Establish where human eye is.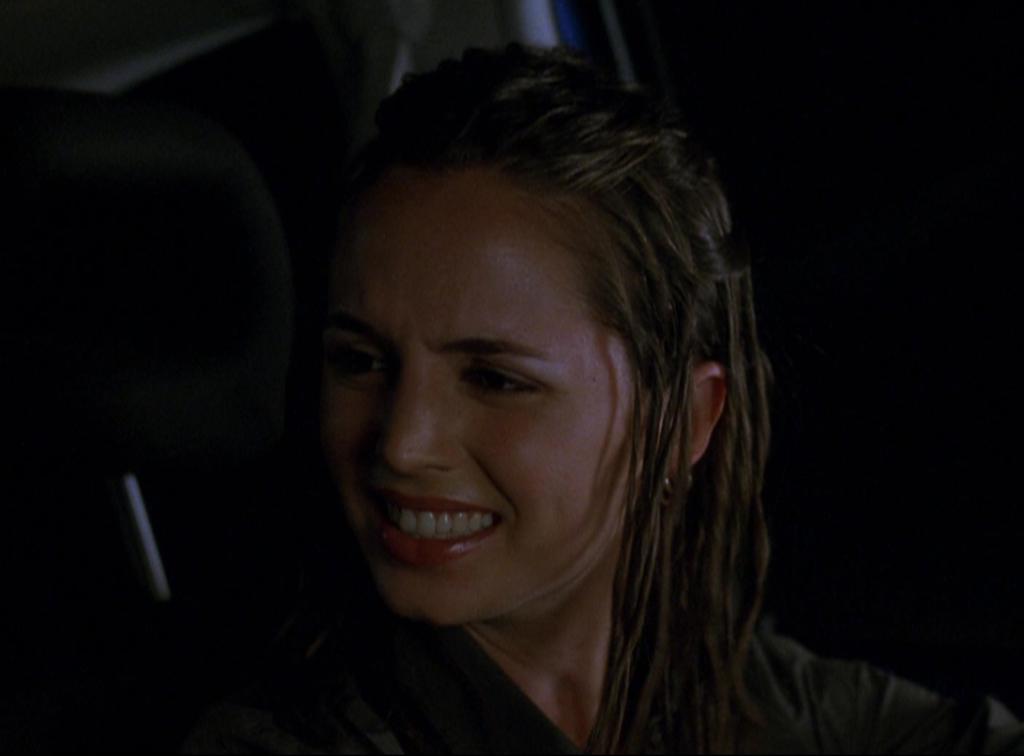
Established at Rect(320, 336, 391, 397).
